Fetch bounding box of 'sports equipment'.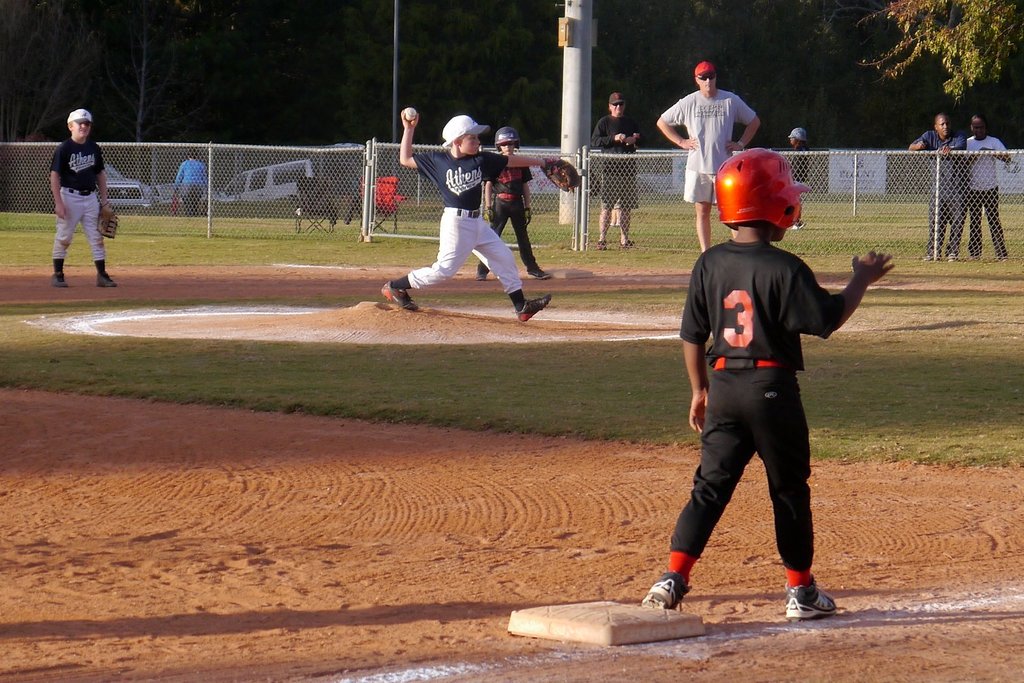
Bbox: detection(99, 203, 118, 242).
